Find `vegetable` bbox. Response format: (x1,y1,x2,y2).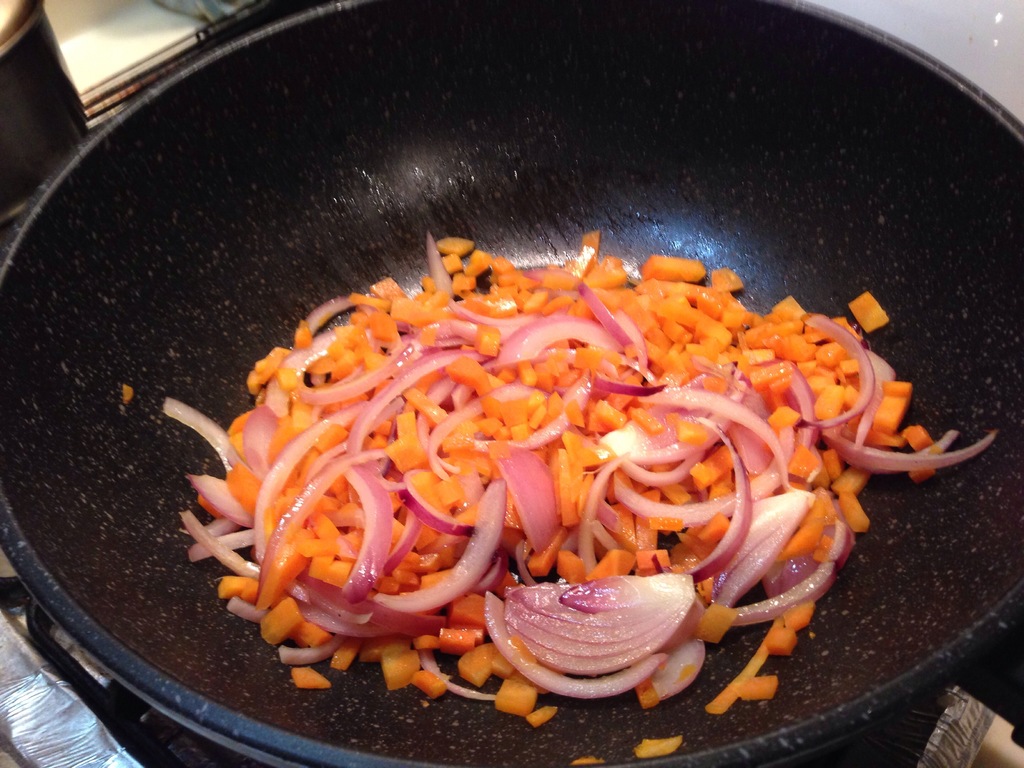
(426,230,733,276).
